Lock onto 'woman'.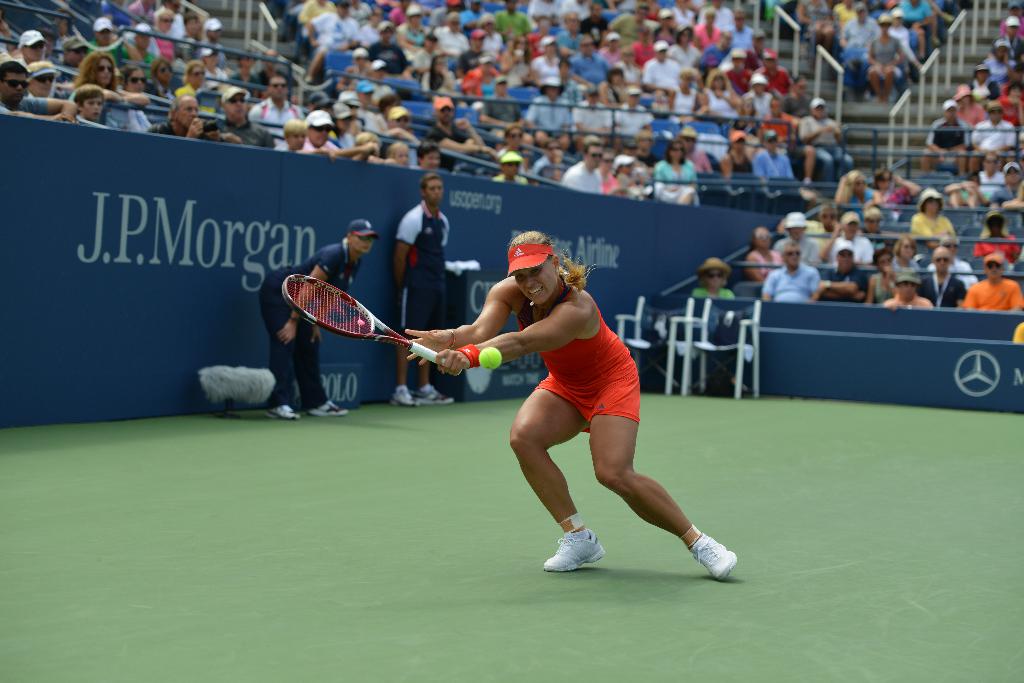
Locked: bbox=(874, 168, 922, 214).
